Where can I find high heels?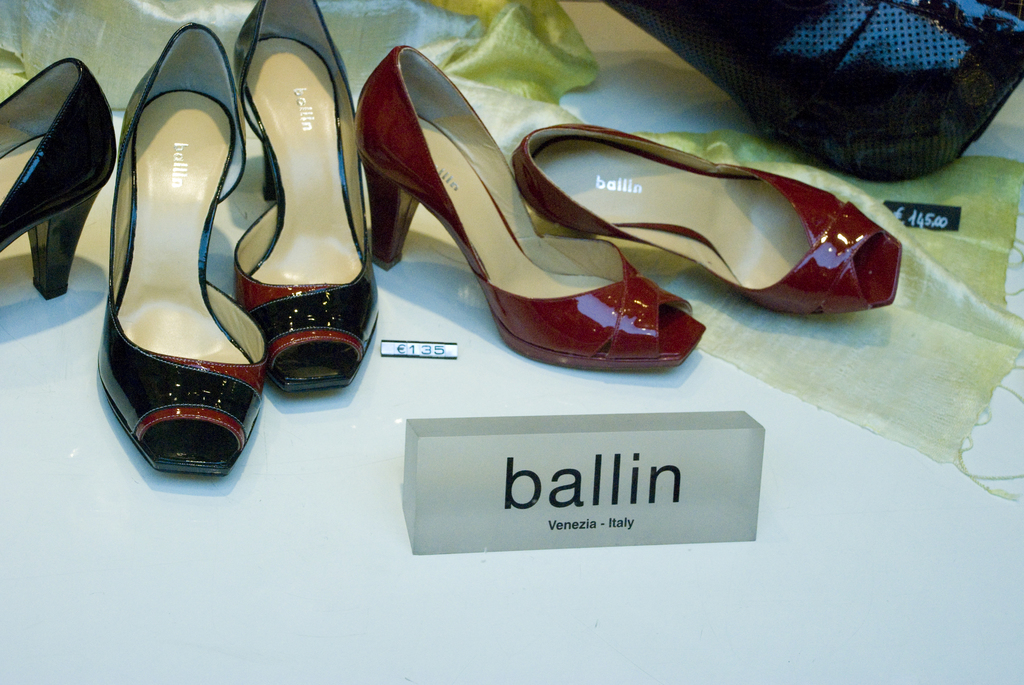
You can find it at bbox=(94, 24, 268, 480).
